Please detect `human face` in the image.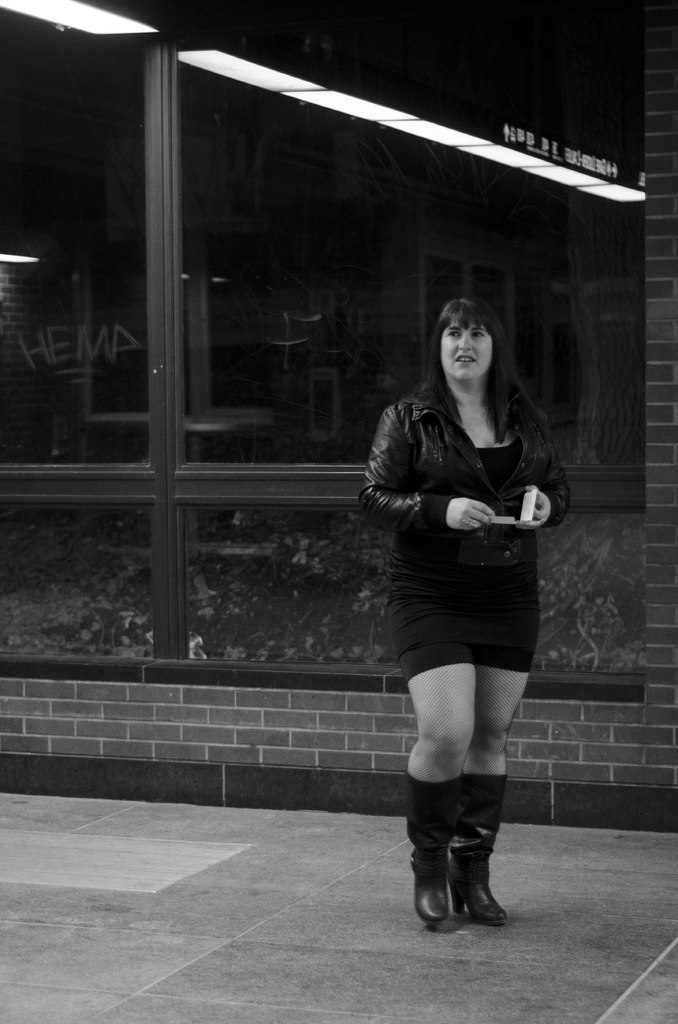
rect(442, 319, 492, 381).
